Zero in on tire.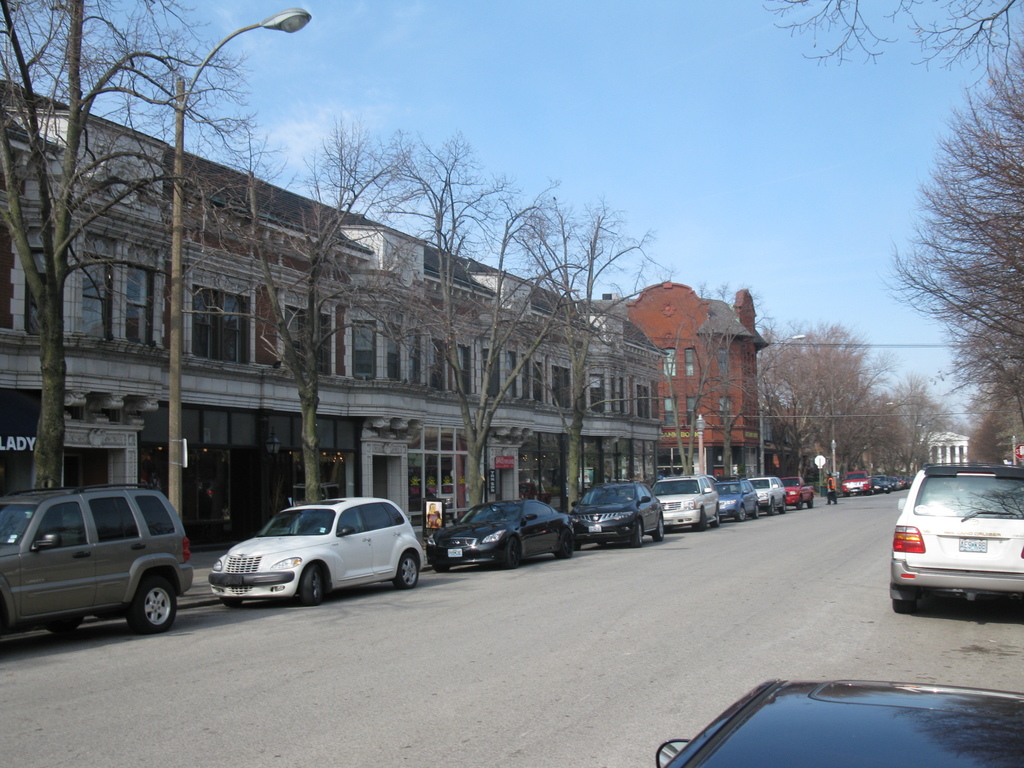
Zeroed in: left=806, top=493, right=815, bottom=510.
